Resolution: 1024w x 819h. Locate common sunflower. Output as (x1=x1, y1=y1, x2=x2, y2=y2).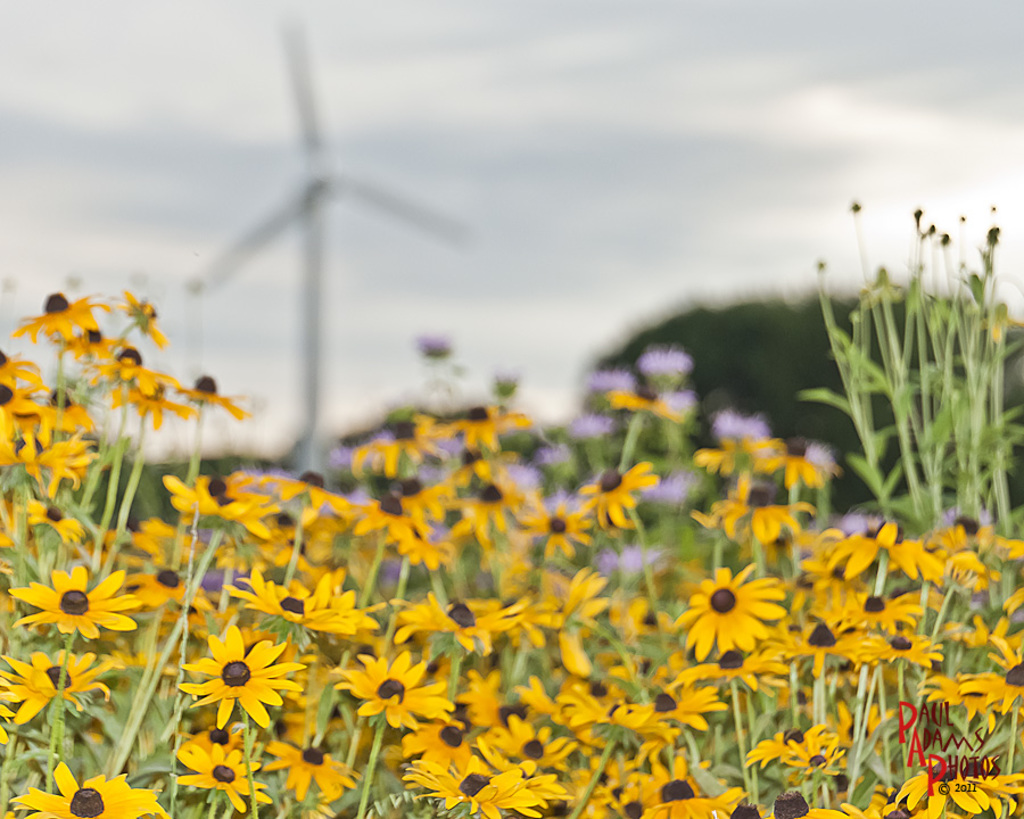
(x1=3, y1=646, x2=114, y2=728).
